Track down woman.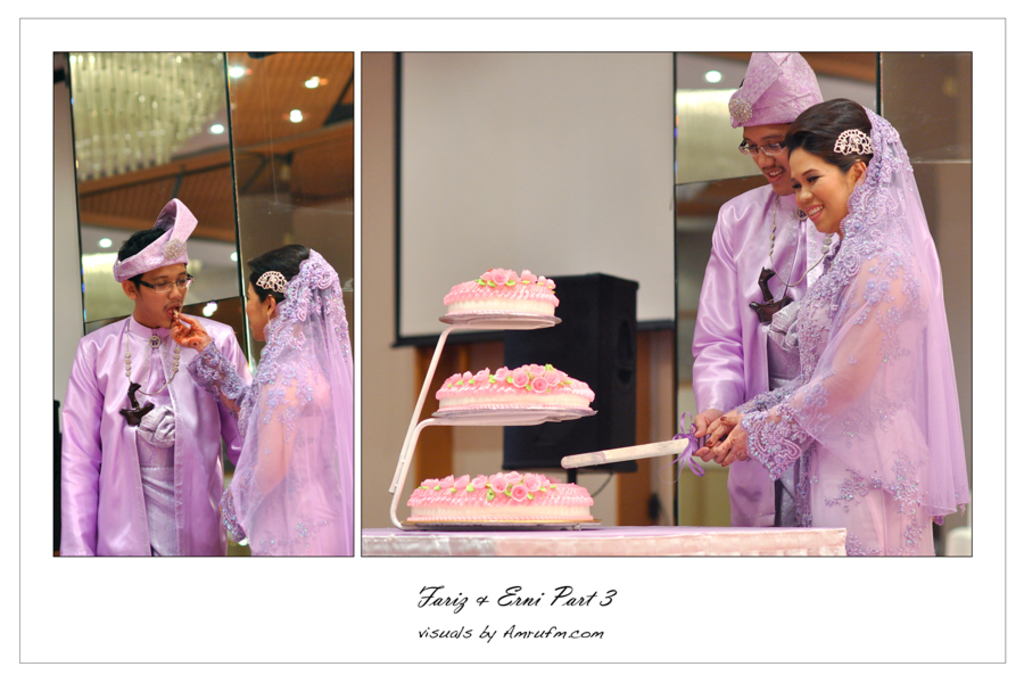
Tracked to region(170, 244, 353, 557).
